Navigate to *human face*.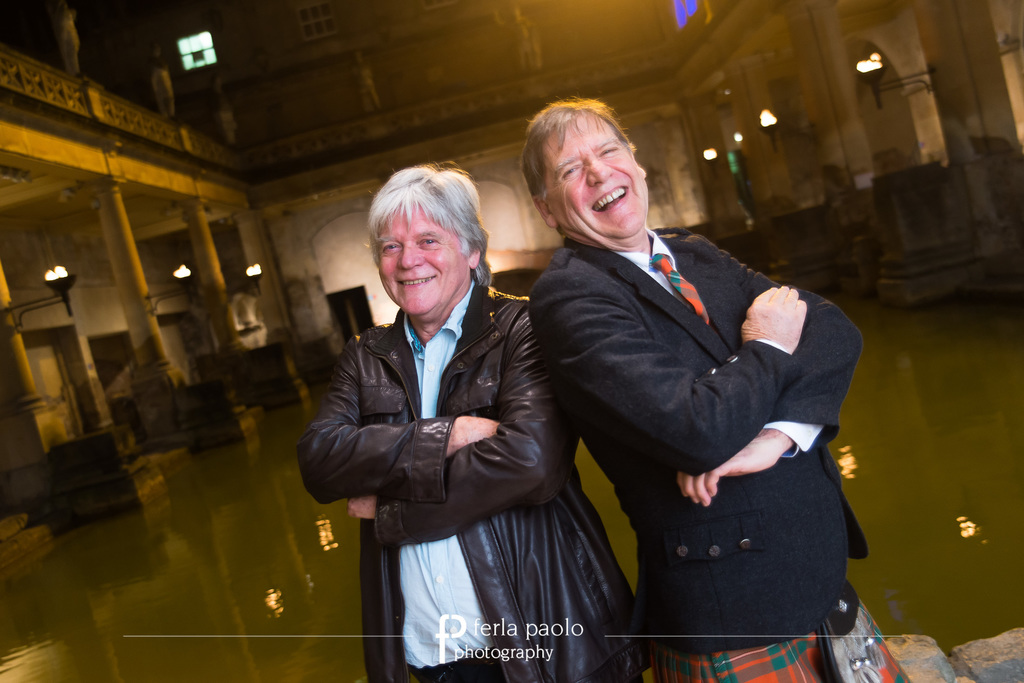
Navigation target: (left=372, top=200, right=466, bottom=322).
